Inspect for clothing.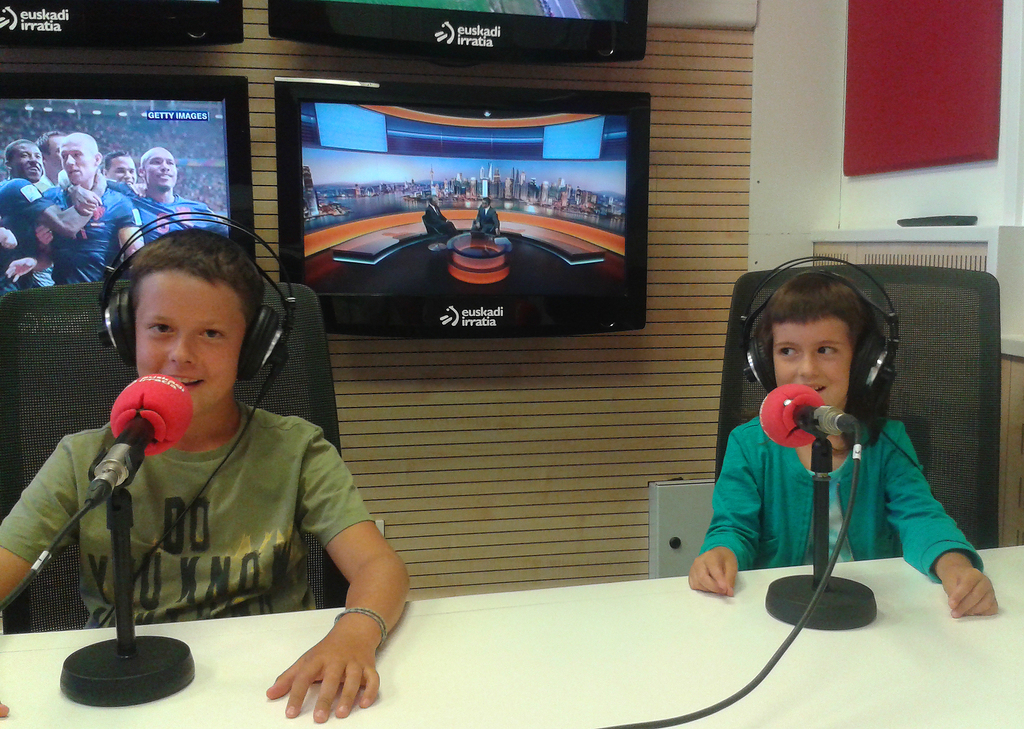
Inspection: 473 206 499 238.
